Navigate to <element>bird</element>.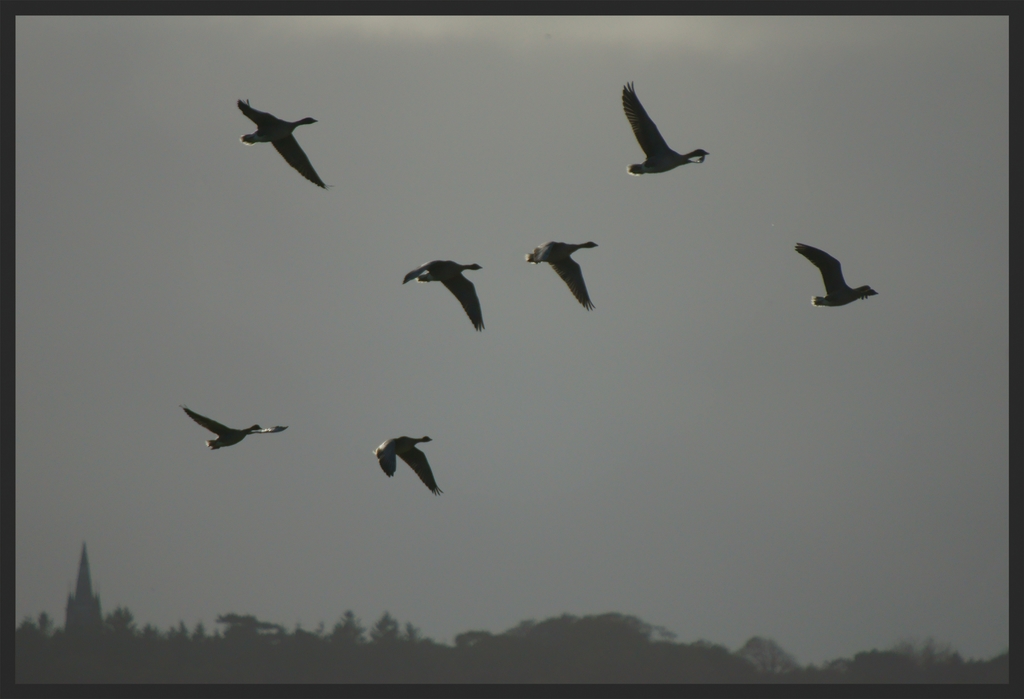
Navigation target: pyautogui.locateOnScreen(404, 257, 484, 331).
